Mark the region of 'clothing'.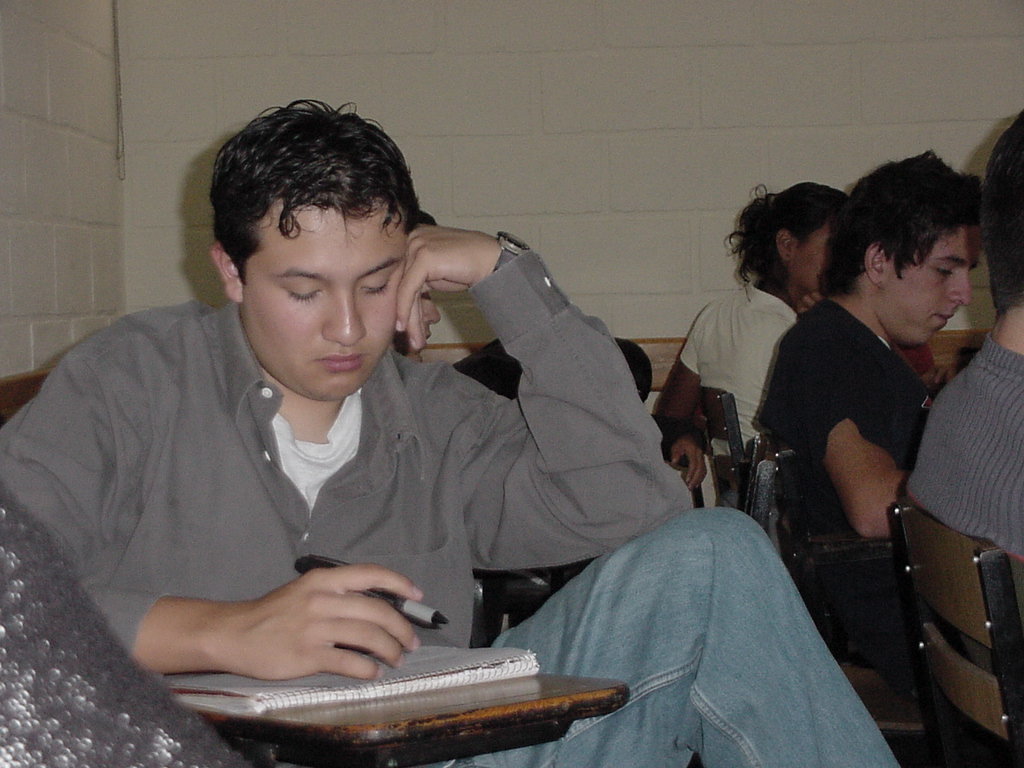
Region: (901,348,1021,606).
